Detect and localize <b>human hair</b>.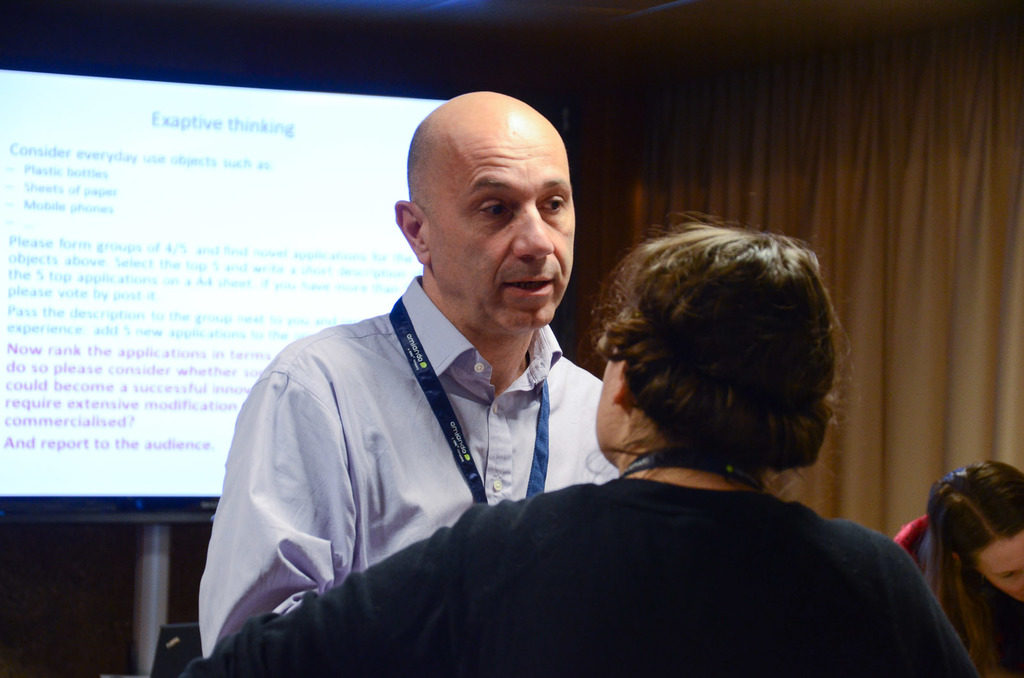
Localized at region(406, 92, 581, 326).
